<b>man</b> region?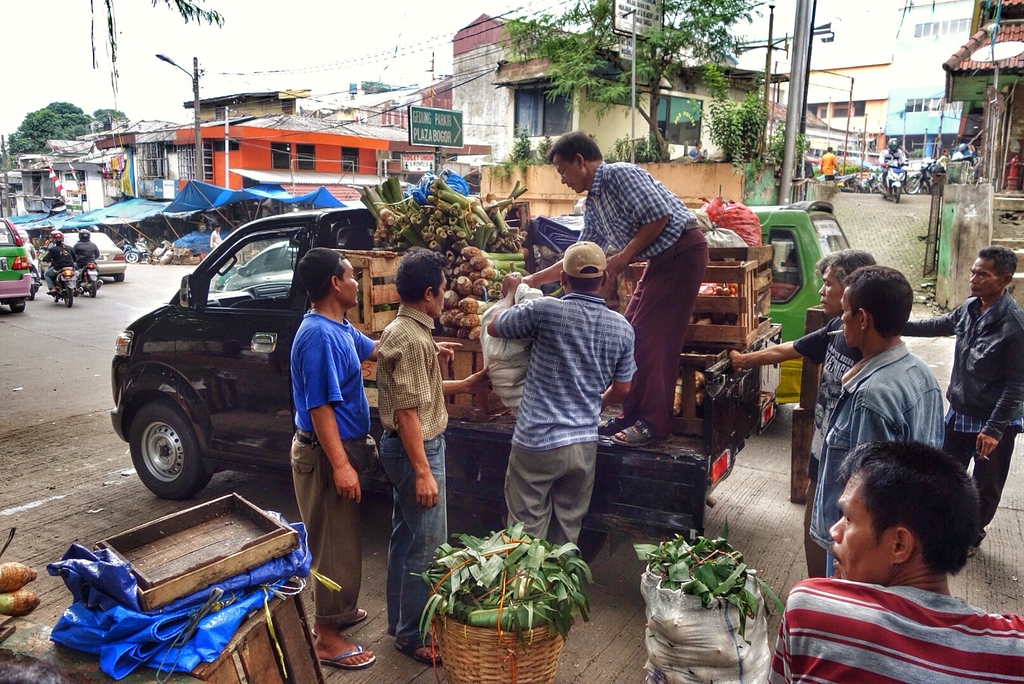
(left=508, top=134, right=706, bottom=449)
